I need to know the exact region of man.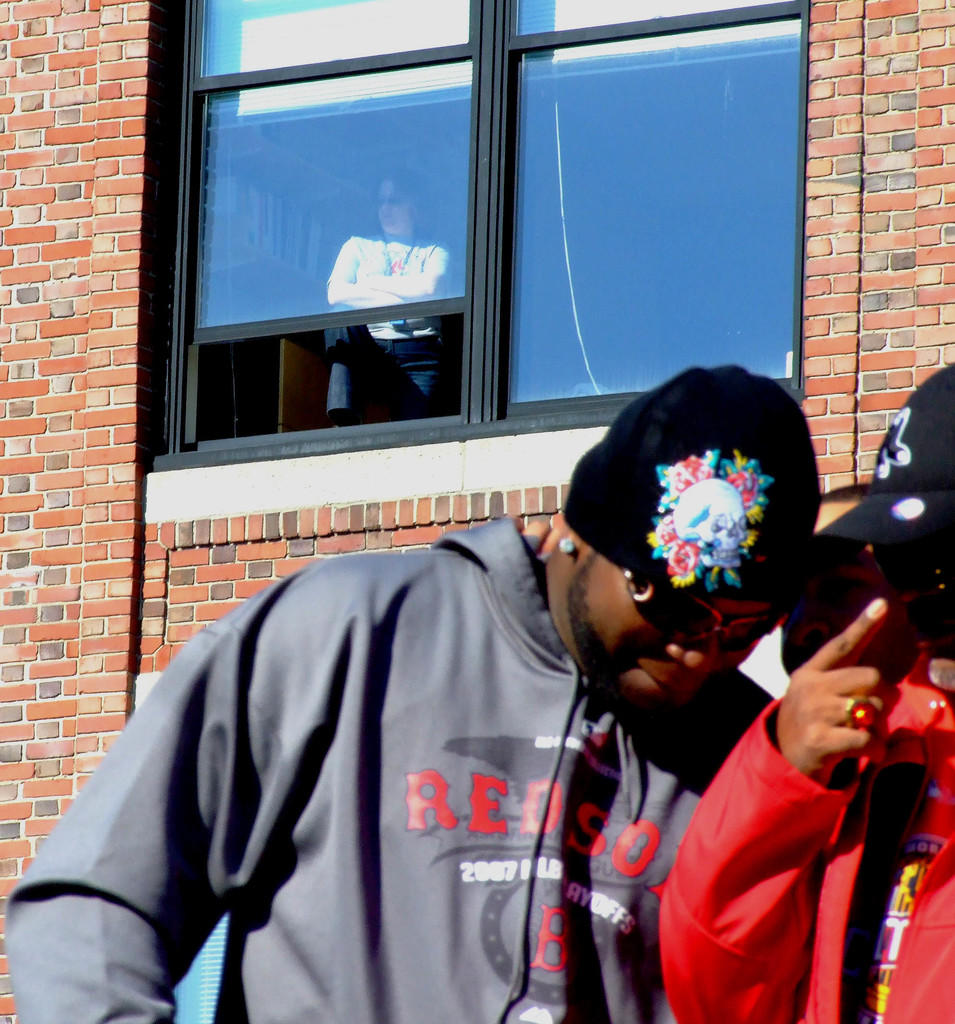
Region: x1=658, y1=358, x2=954, y2=1023.
